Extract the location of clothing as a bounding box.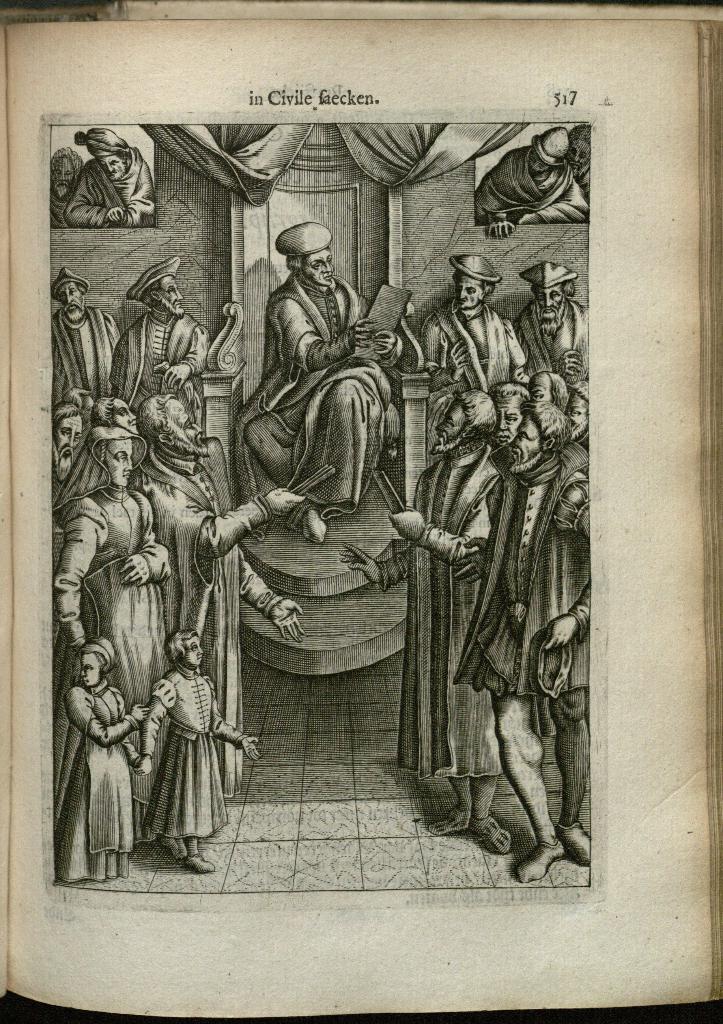
x1=575, y1=163, x2=589, y2=200.
